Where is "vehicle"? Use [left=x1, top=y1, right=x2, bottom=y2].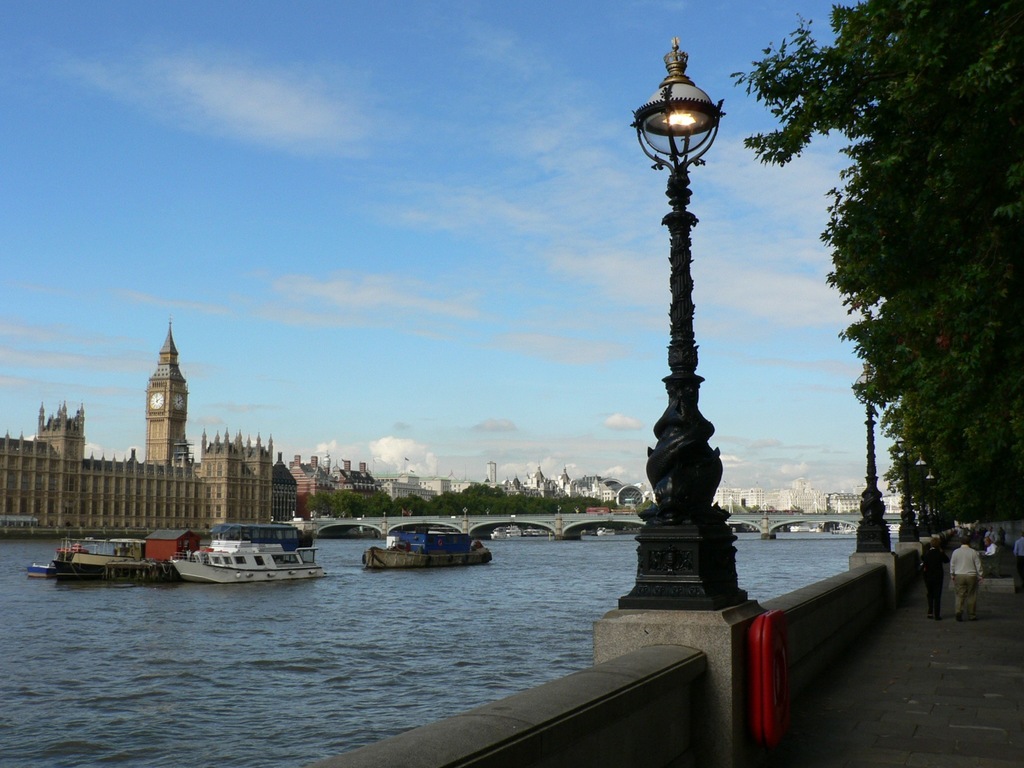
[left=598, top=525, right=618, bottom=538].
